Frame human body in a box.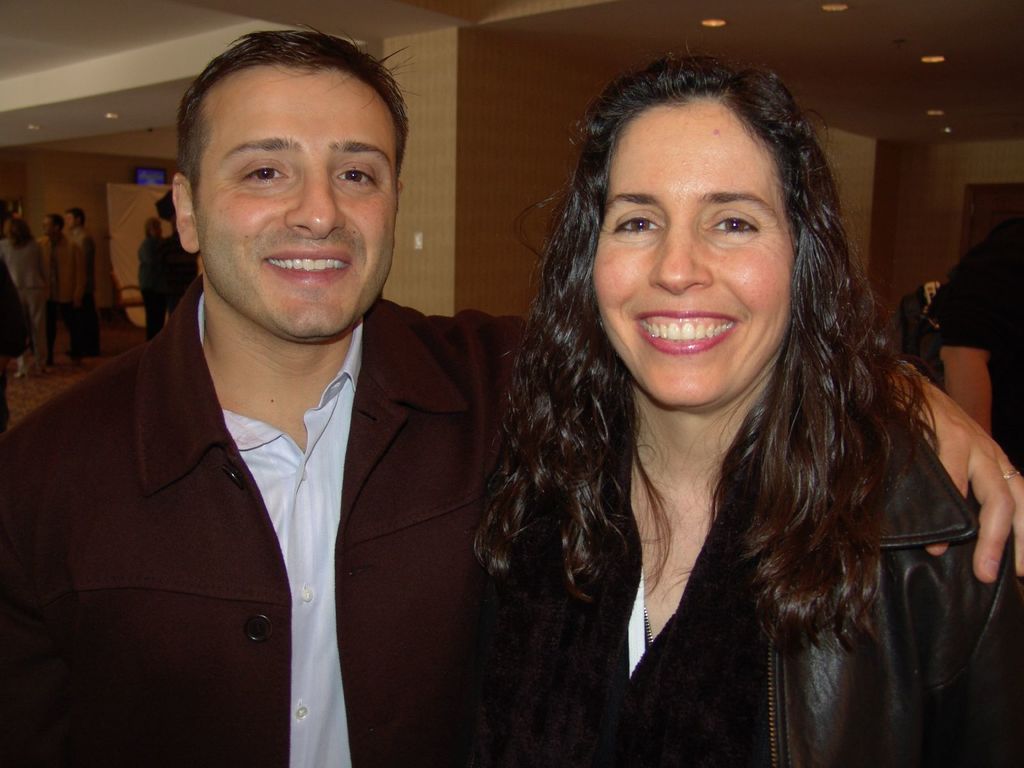
(left=0, top=236, right=47, bottom=370).
